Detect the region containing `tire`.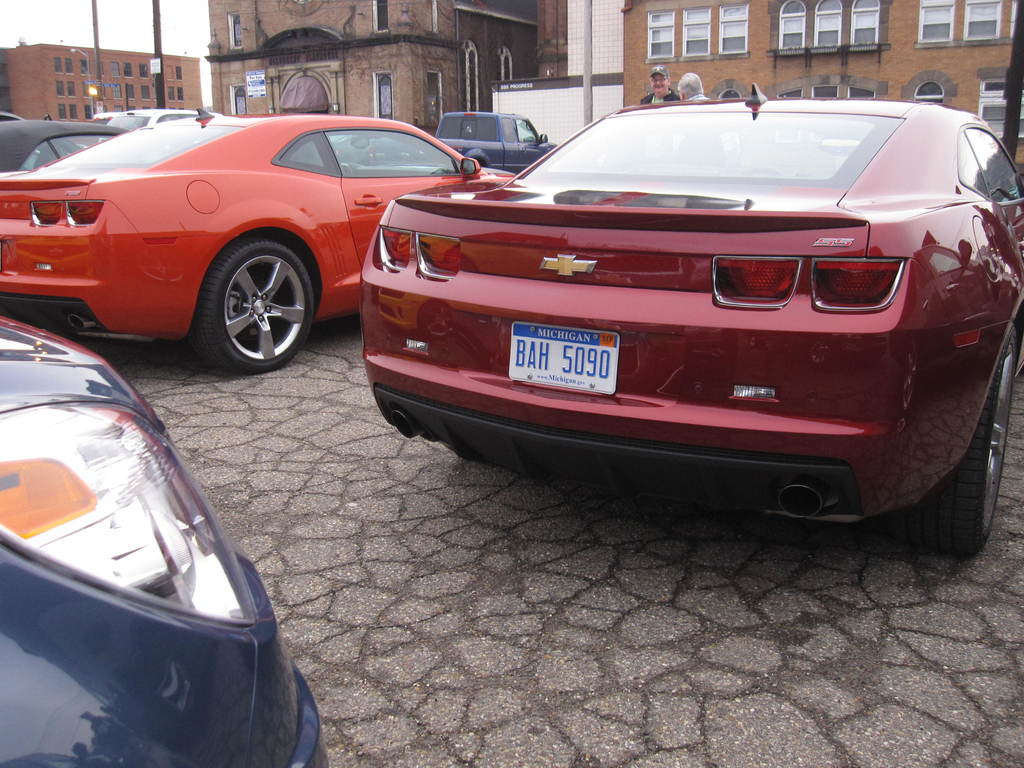
184 229 307 372.
